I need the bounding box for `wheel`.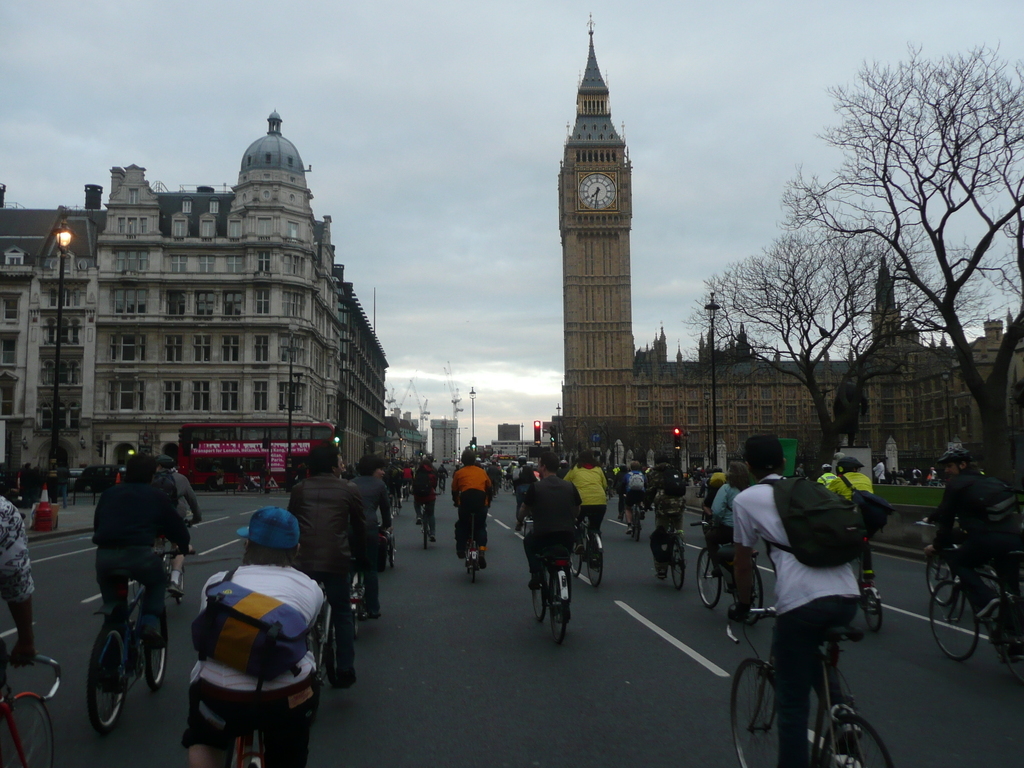
Here it is: [left=669, top=539, right=687, bottom=591].
